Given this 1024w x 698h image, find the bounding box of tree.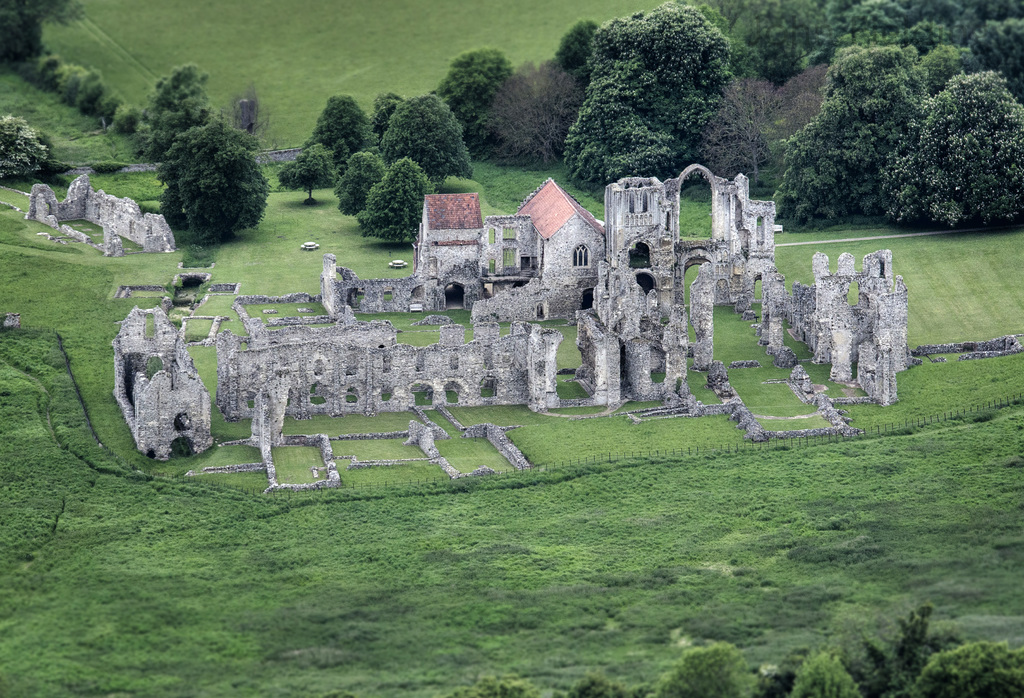
bbox(0, 0, 87, 63).
